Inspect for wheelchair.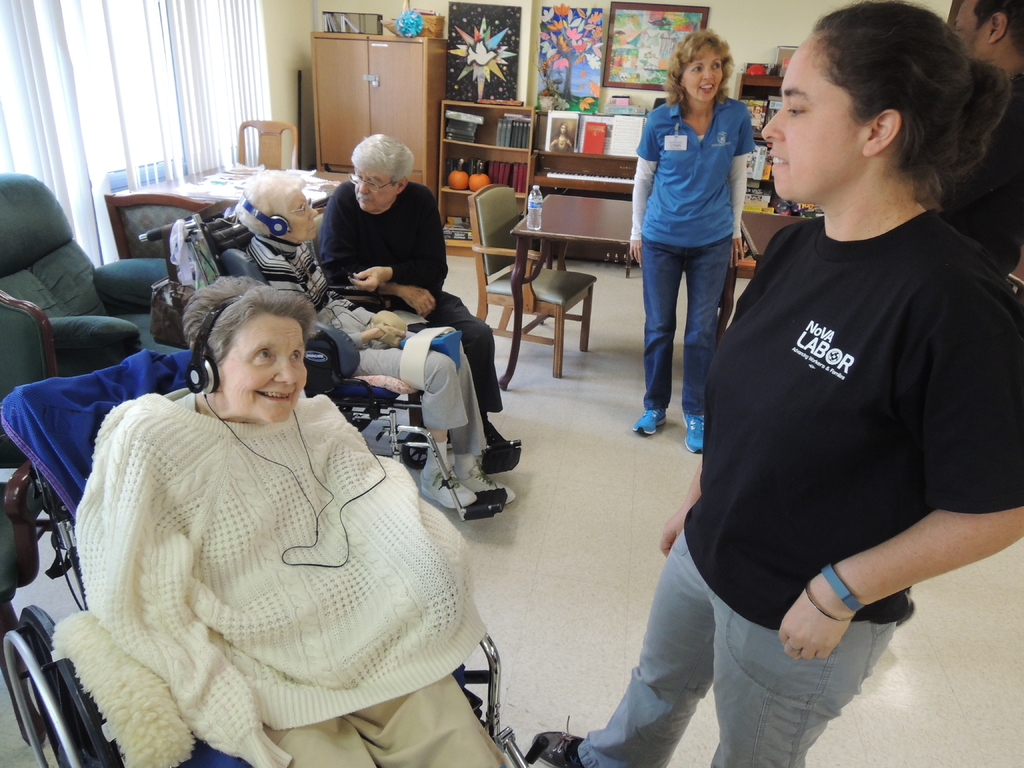
Inspection: 148:177:537:531.
